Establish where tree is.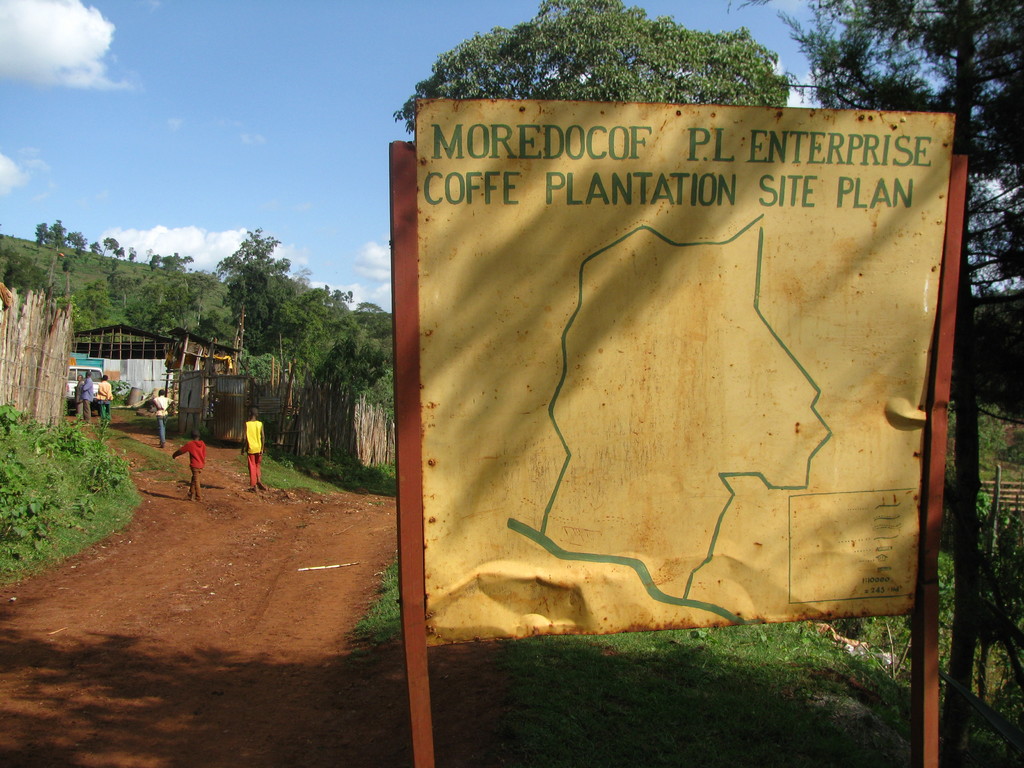
Established at 393 0 792 135.
